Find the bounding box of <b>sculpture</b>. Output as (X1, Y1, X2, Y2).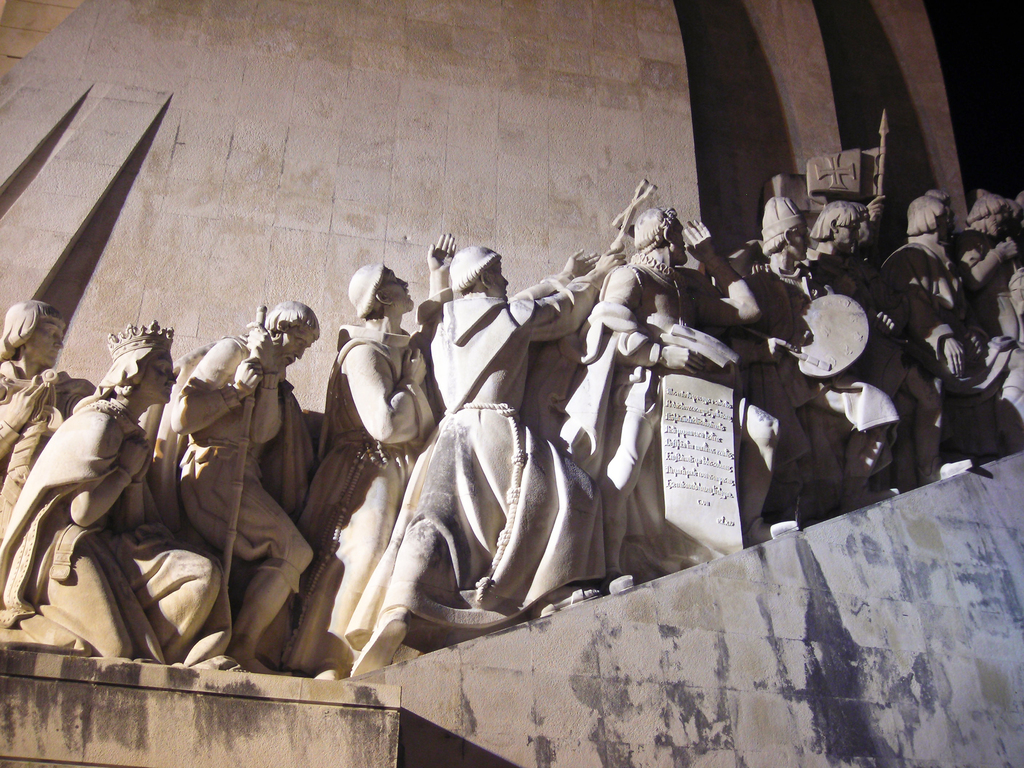
(3, 300, 228, 696).
